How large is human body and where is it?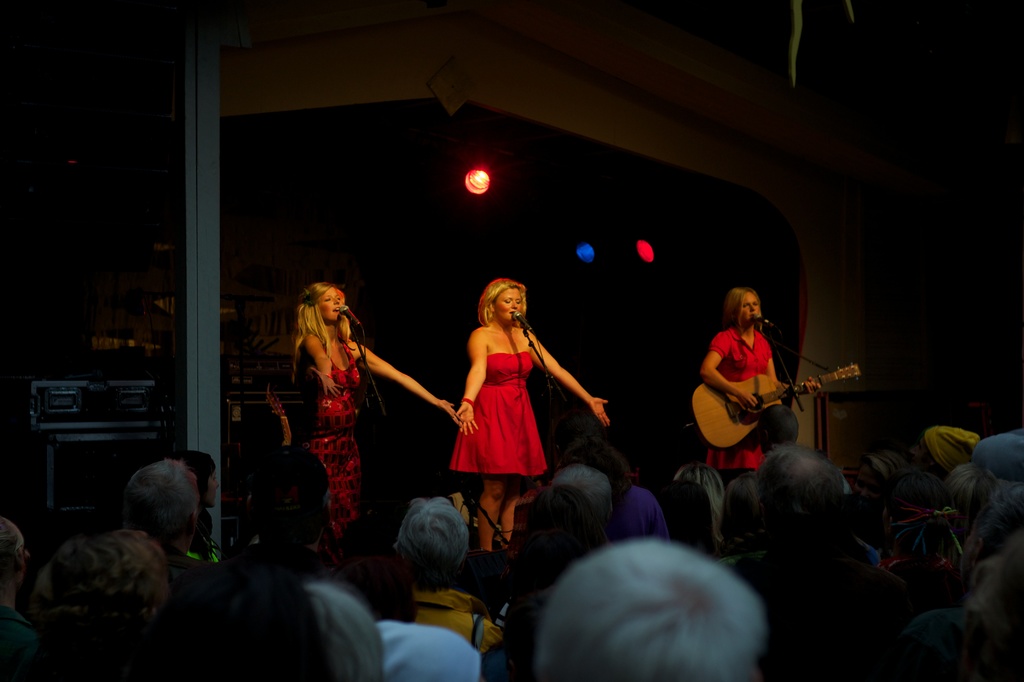
Bounding box: (455, 325, 616, 560).
